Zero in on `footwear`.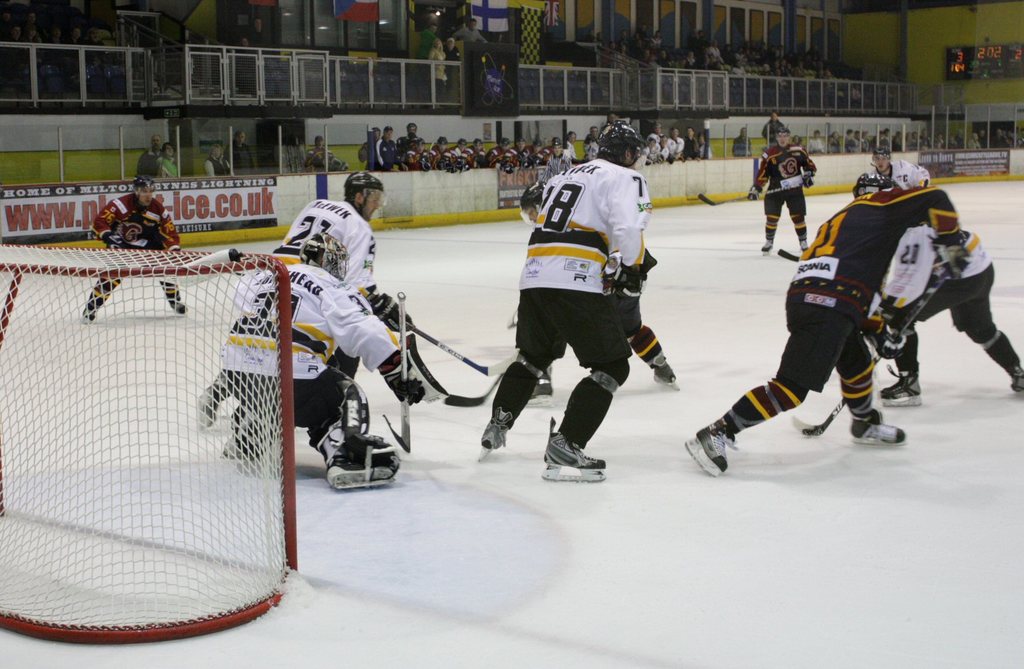
Zeroed in: detection(478, 406, 517, 446).
